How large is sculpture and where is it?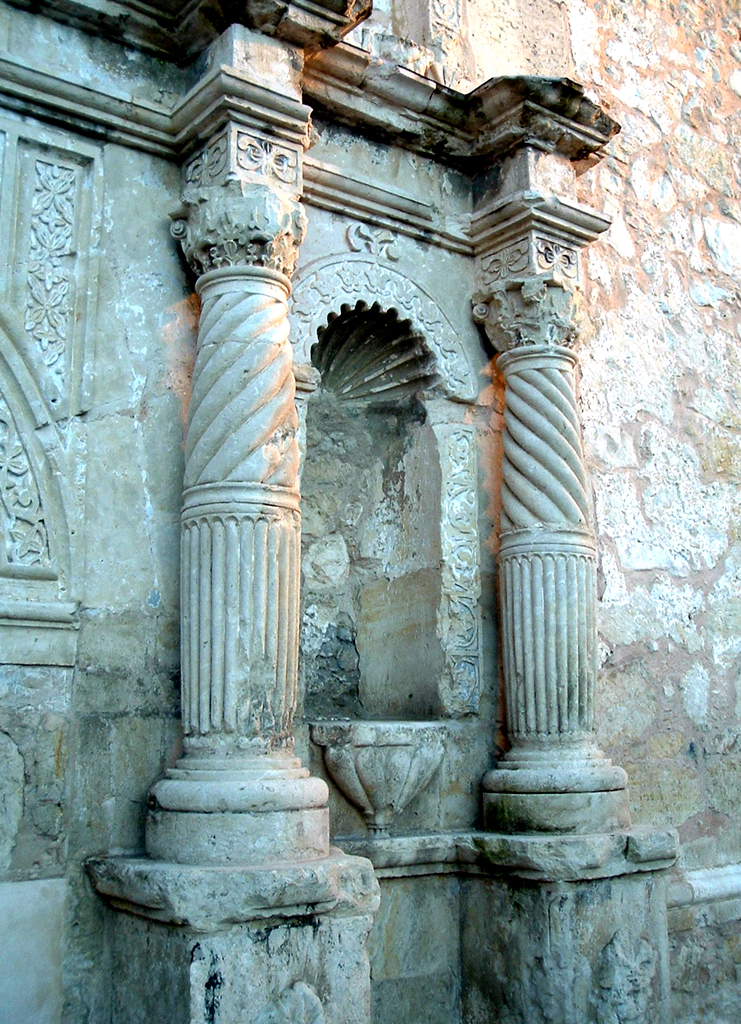
Bounding box: bbox=[145, 109, 324, 846].
